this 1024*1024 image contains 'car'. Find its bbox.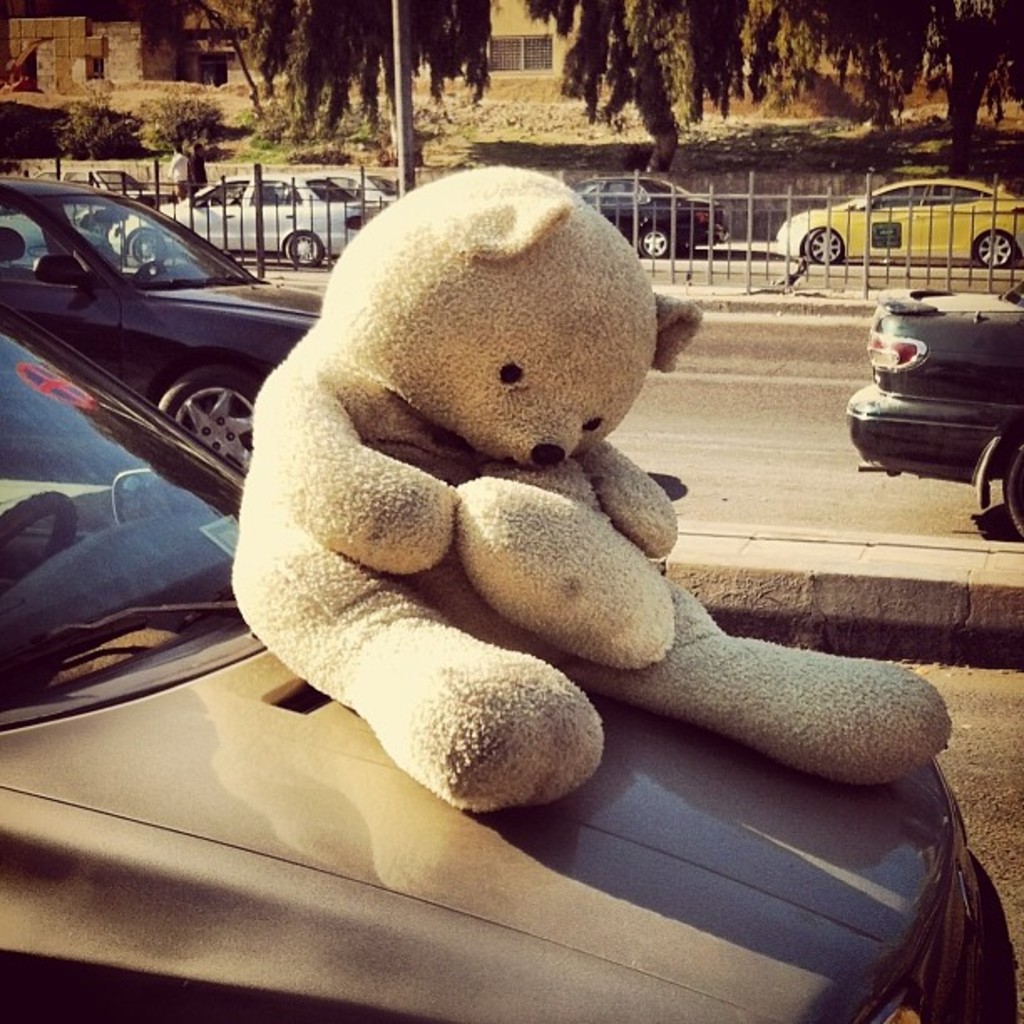
(780,169,1022,263).
